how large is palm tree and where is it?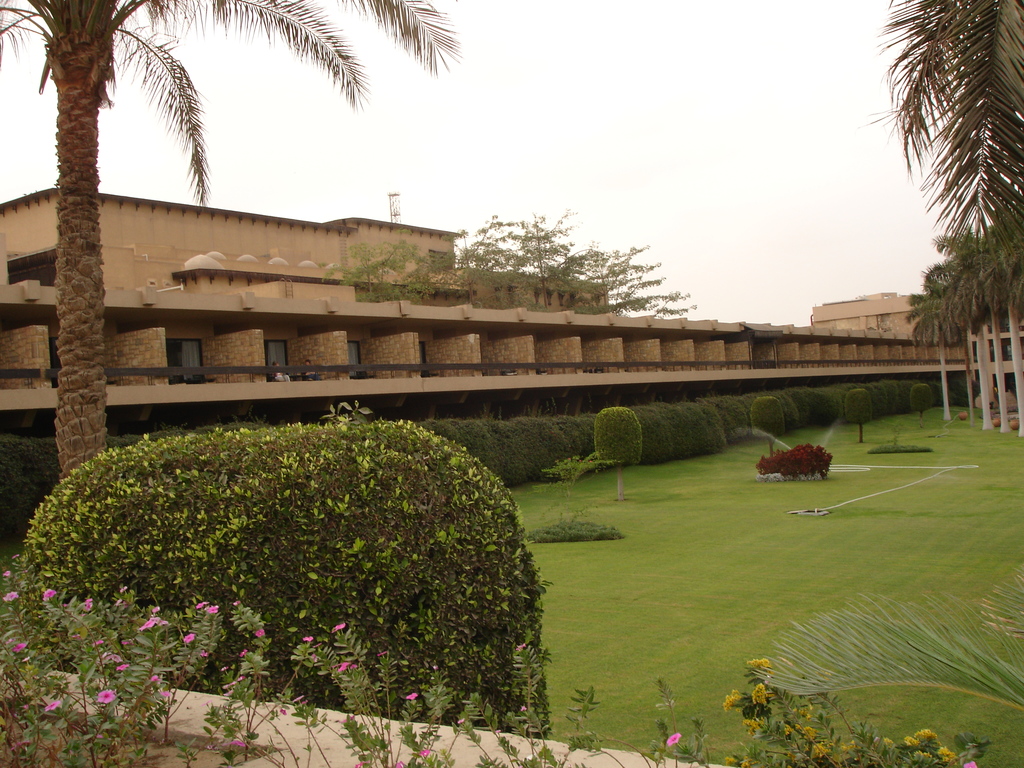
Bounding box: (847,0,1023,360).
